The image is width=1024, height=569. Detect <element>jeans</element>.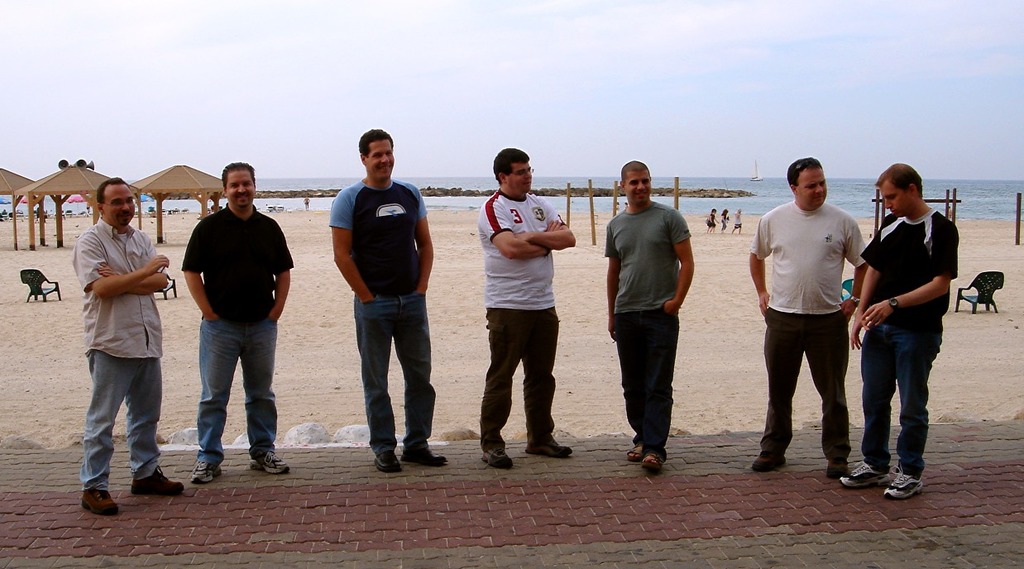
Detection: <box>352,294,435,458</box>.
